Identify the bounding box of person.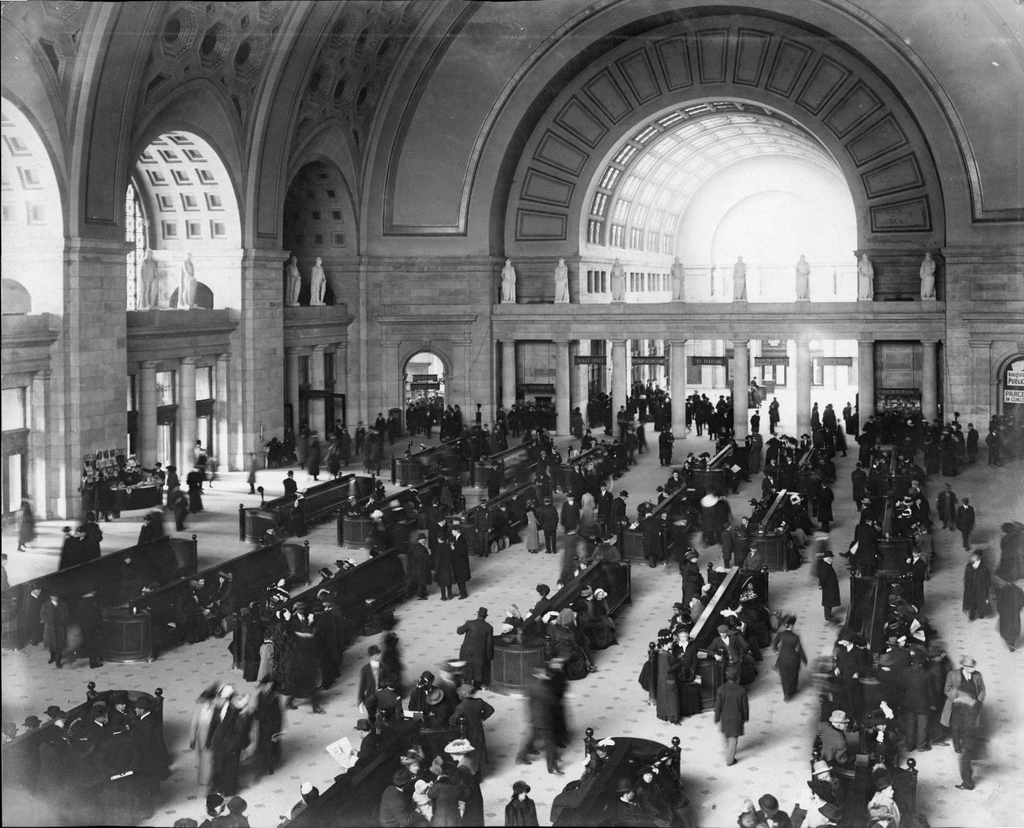
(89,510,104,555).
